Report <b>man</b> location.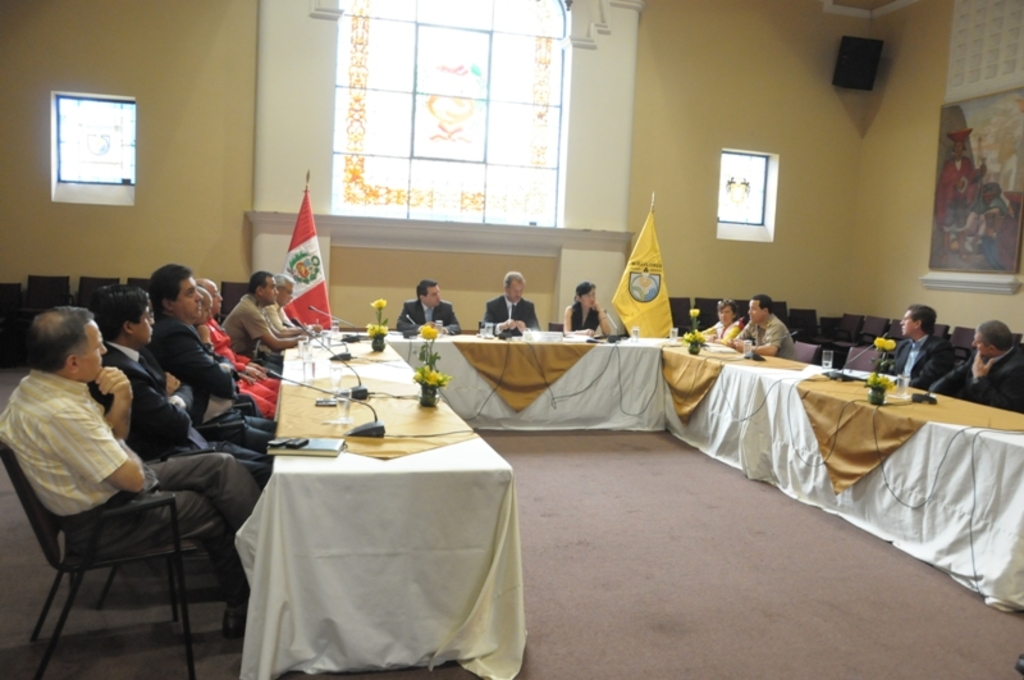
Report: 387,270,454,336.
